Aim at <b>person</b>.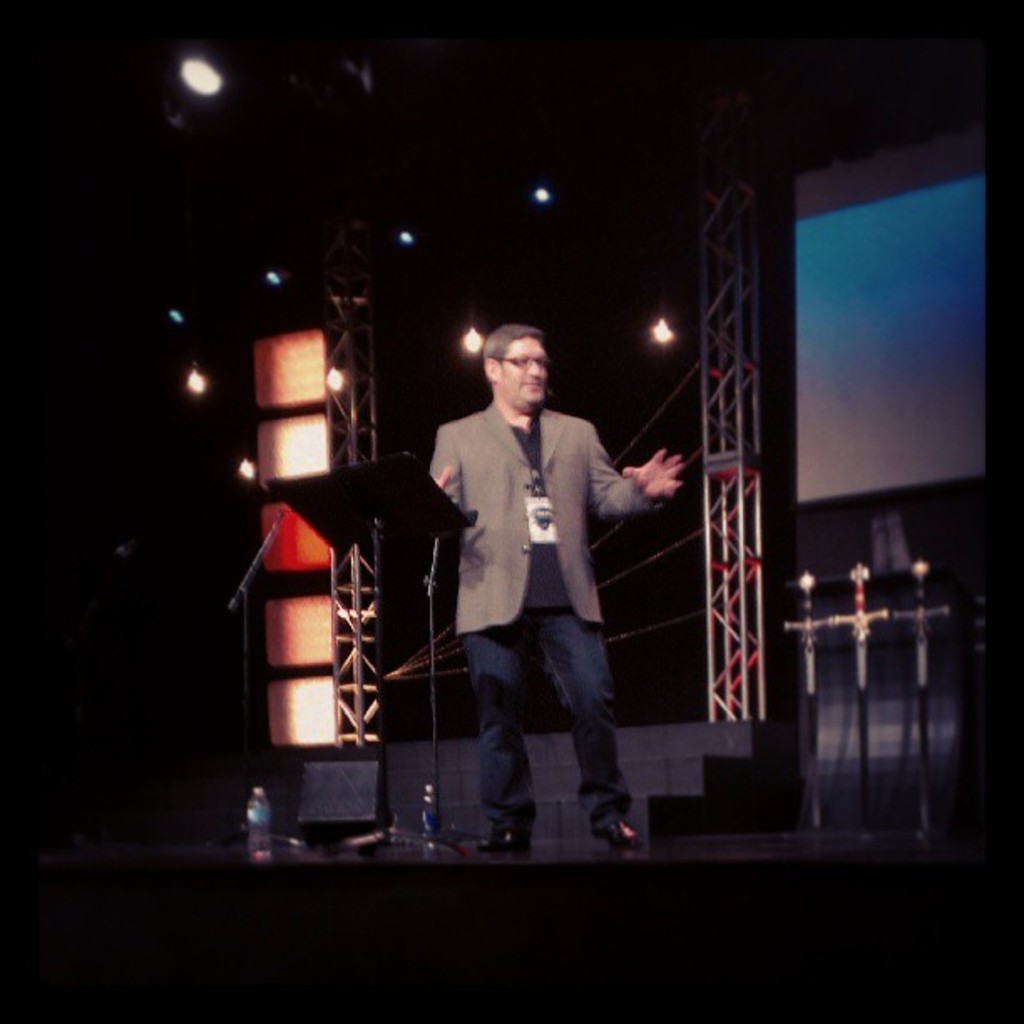
Aimed at {"left": 420, "top": 294, "right": 689, "bottom": 860}.
